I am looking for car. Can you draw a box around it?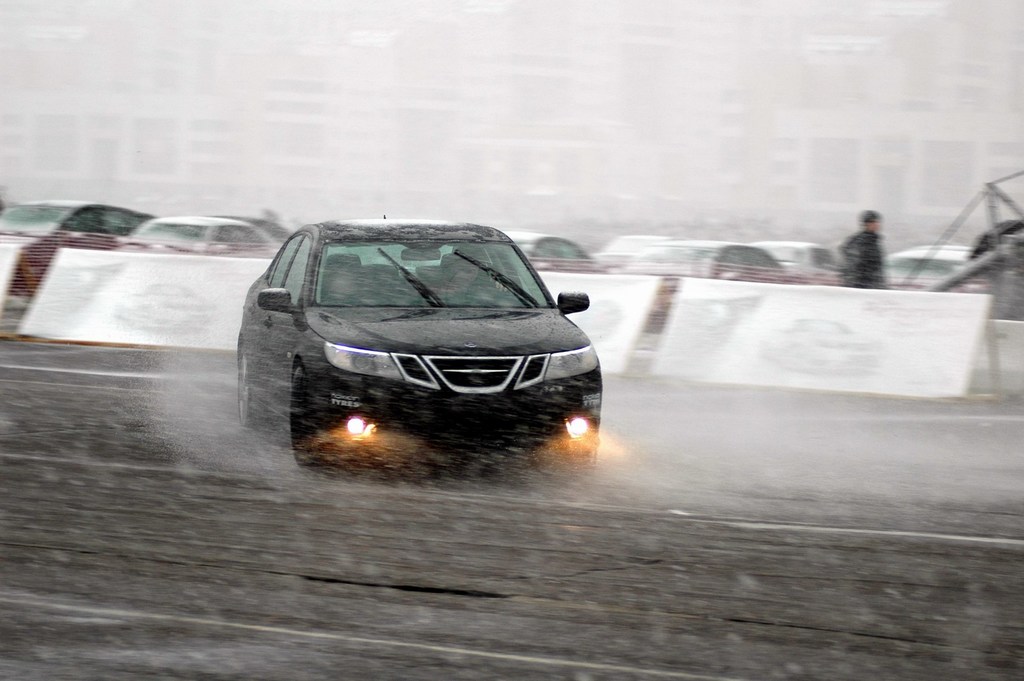
Sure, the bounding box is 764,242,919,288.
